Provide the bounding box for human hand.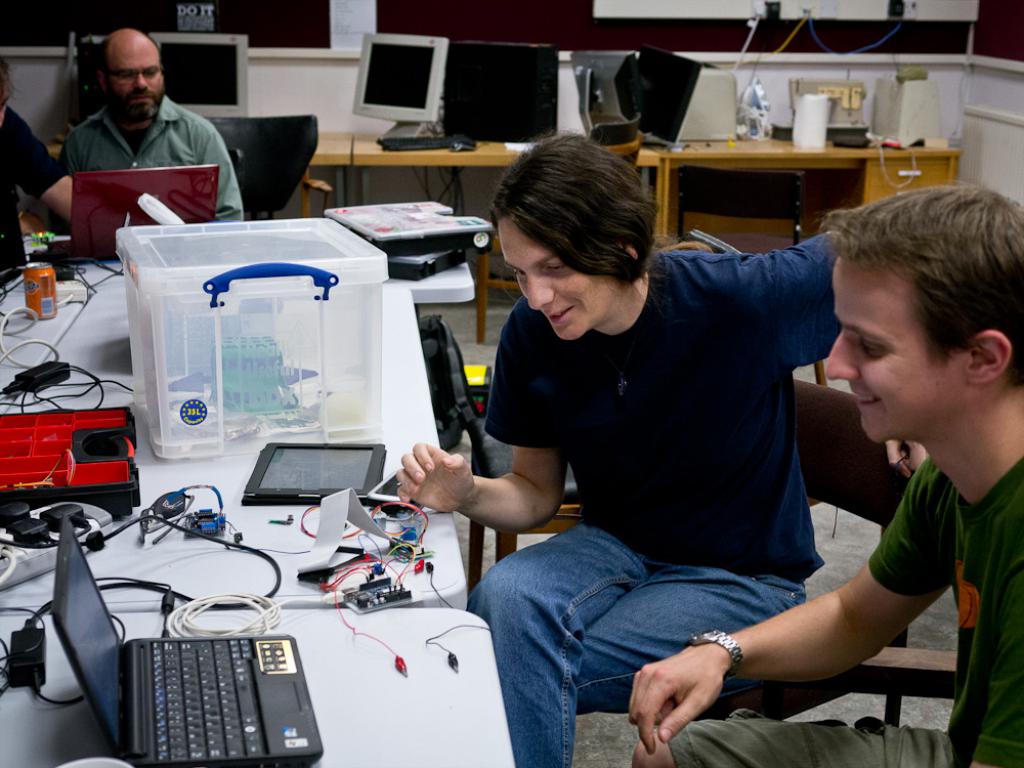
x1=888 y1=436 x2=931 y2=482.
